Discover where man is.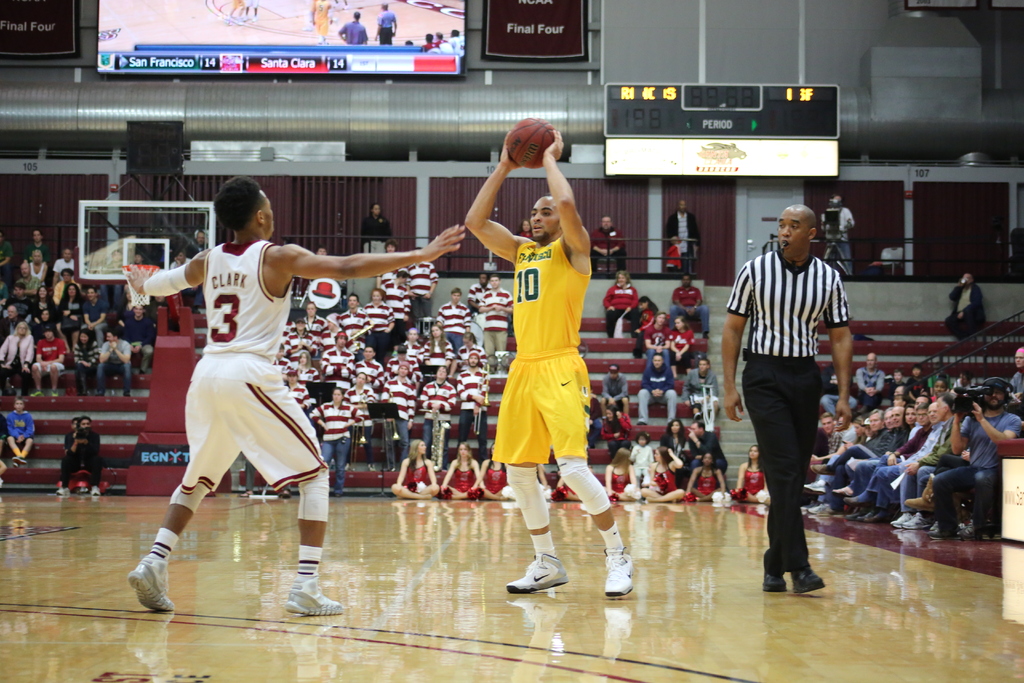
Discovered at BBox(362, 202, 394, 255).
